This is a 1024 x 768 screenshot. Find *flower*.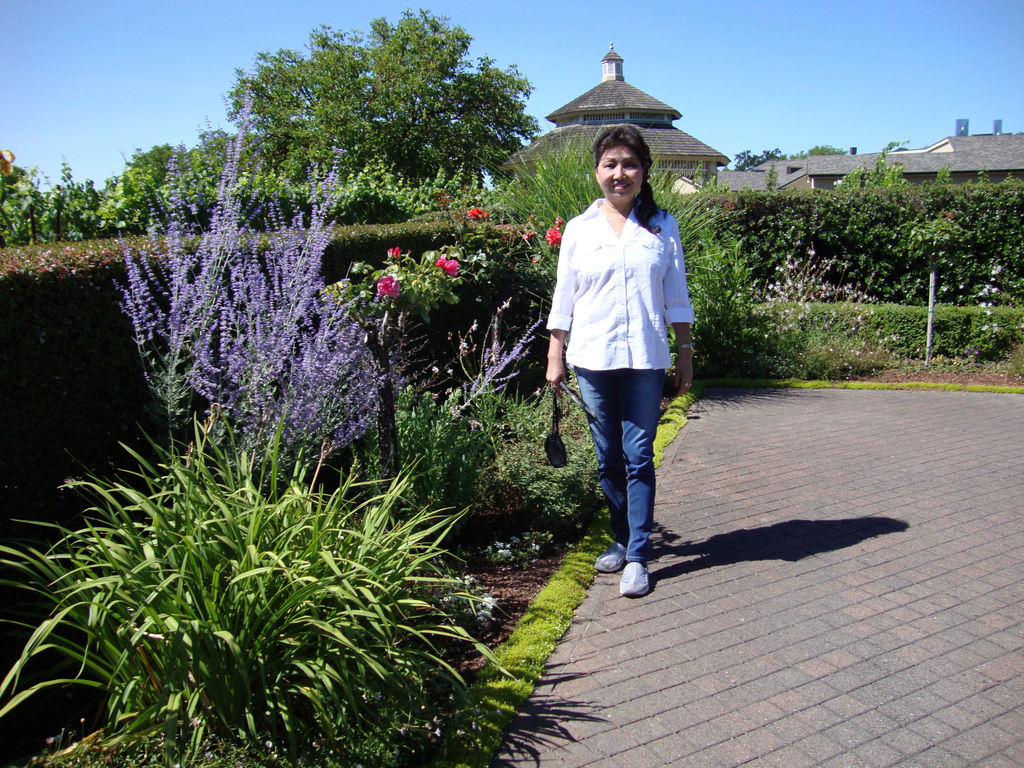
Bounding box: <box>435,258,457,271</box>.
